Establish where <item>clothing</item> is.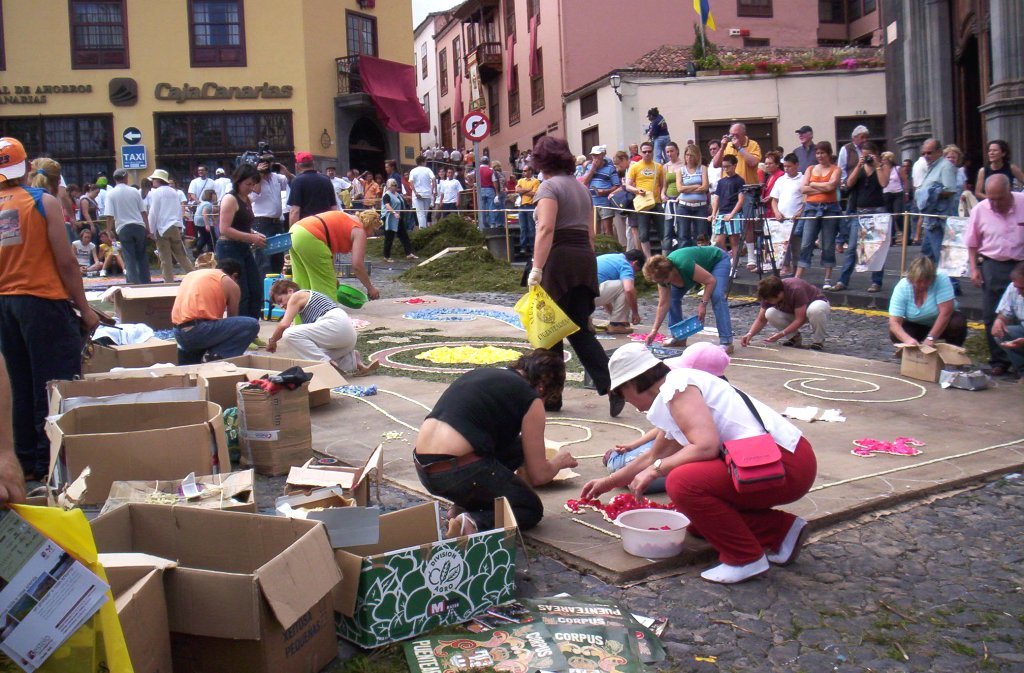
Established at select_region(763, 171, 778, 222).
